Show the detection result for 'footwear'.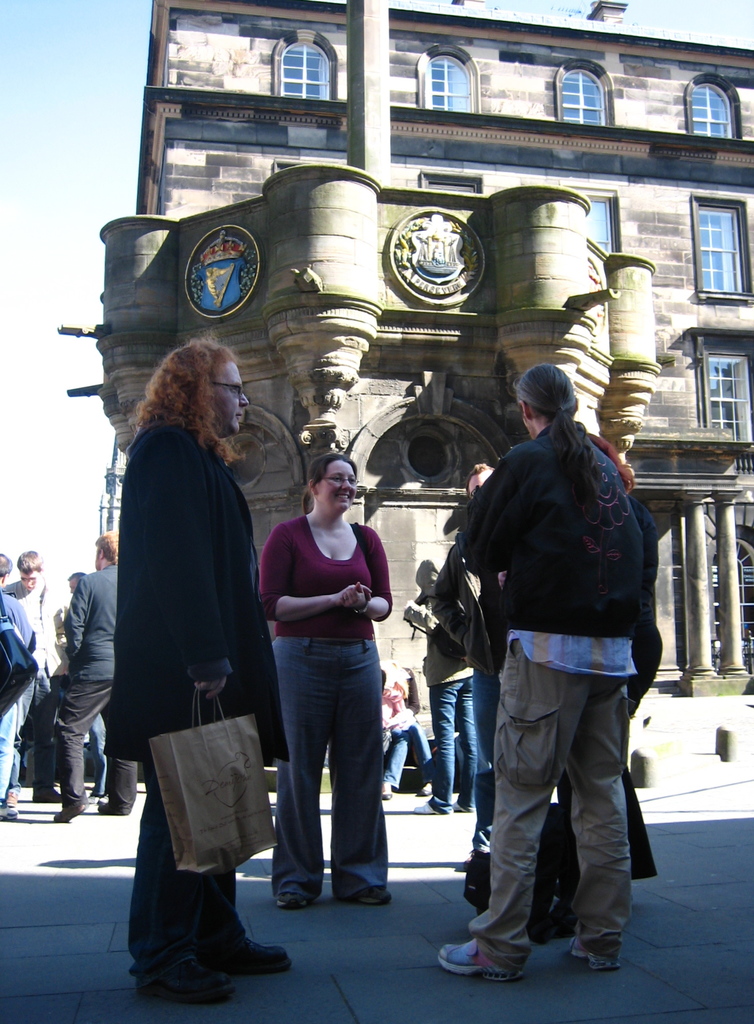
{"left": 450, "top": 799, "right": 473, "bottom": 811}.
